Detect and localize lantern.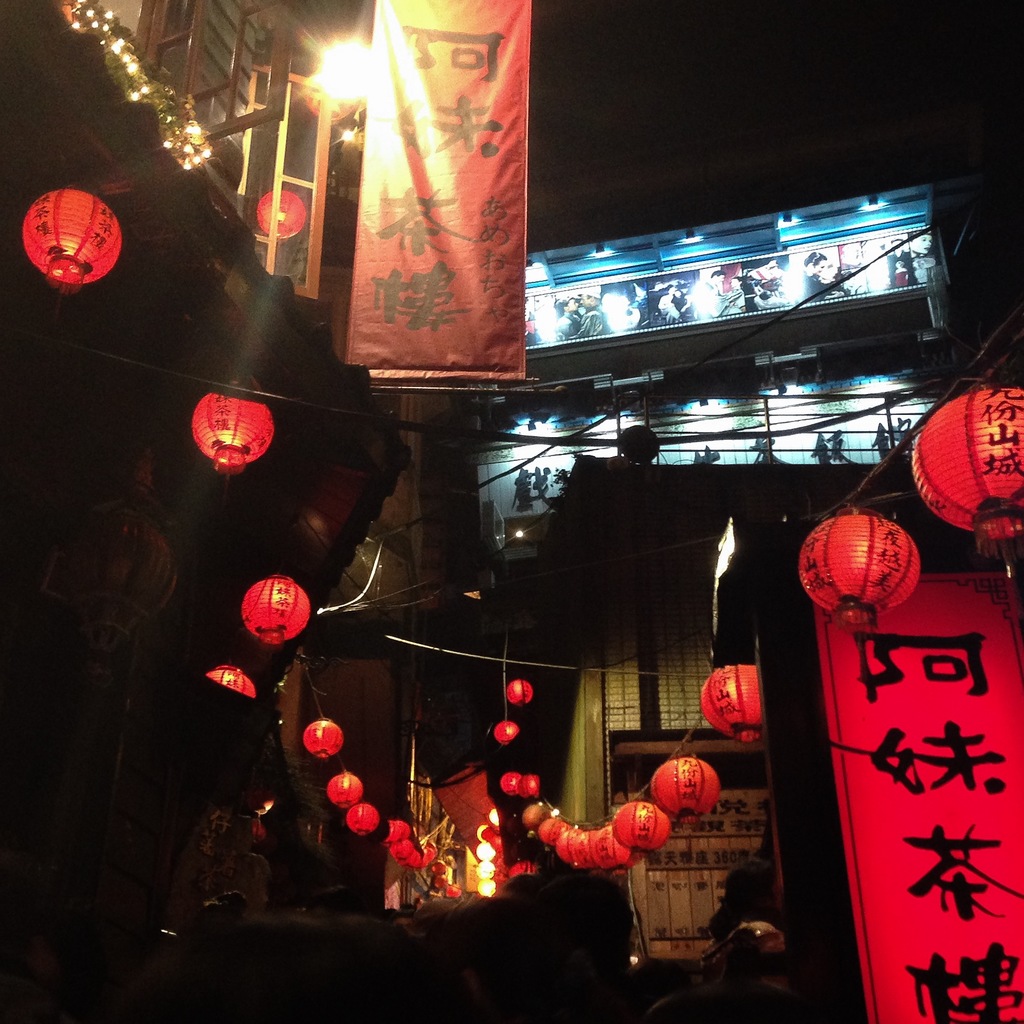
Localized at region(522, 803, 545, 840).
